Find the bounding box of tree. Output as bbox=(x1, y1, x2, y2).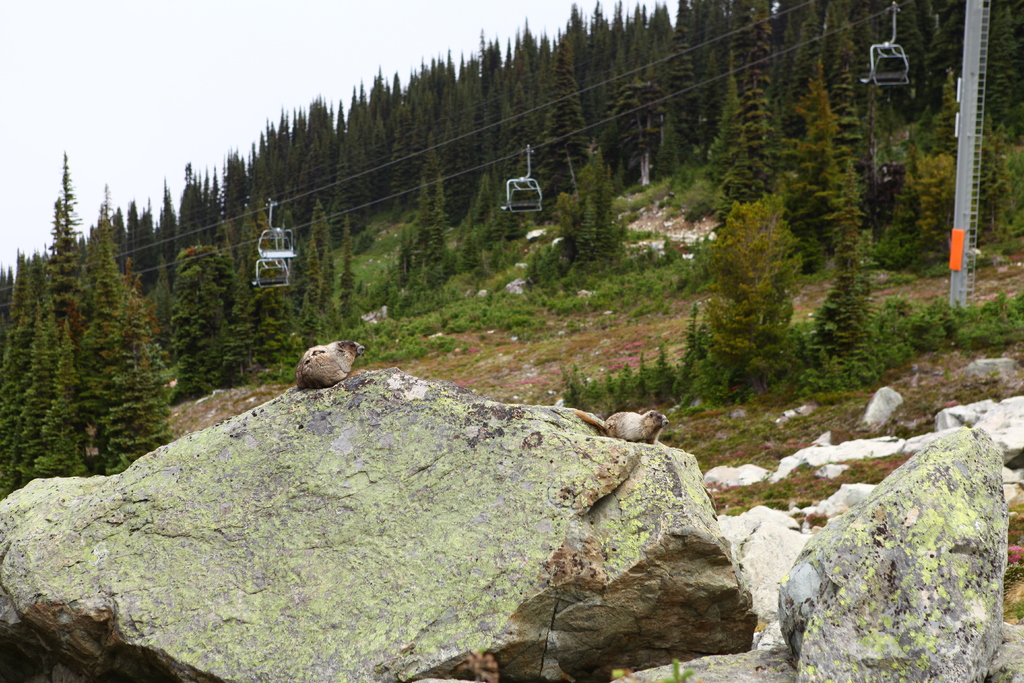
bbox=(72, 204, 174, 474).
